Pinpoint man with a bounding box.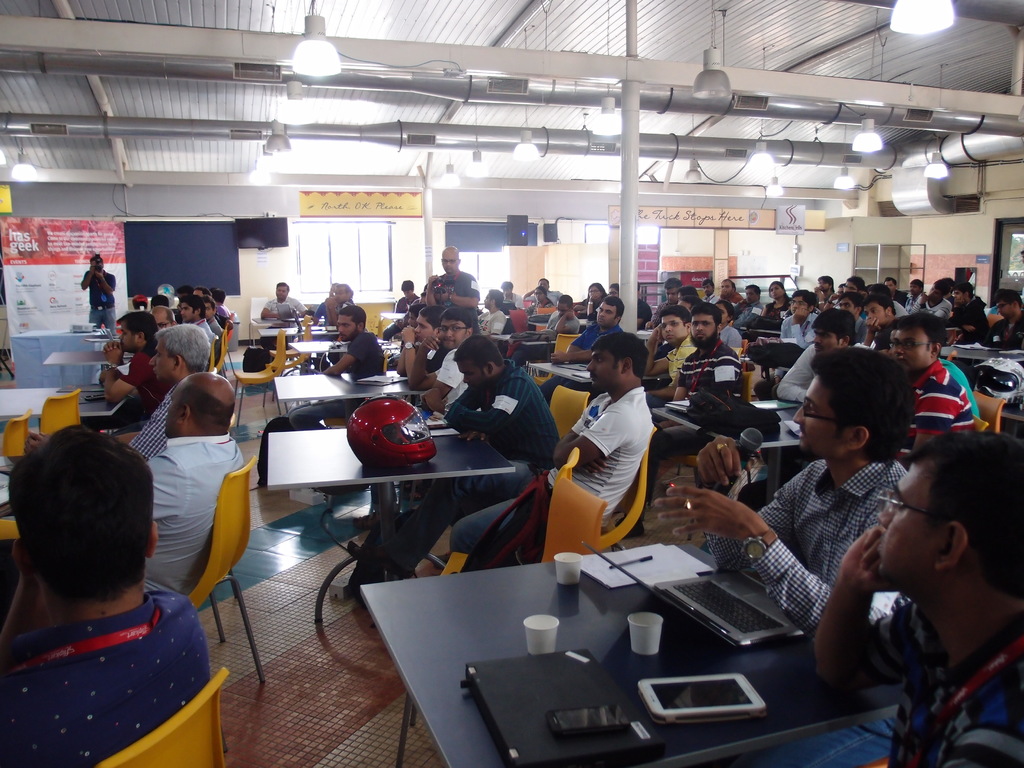
420/243/484/334.
